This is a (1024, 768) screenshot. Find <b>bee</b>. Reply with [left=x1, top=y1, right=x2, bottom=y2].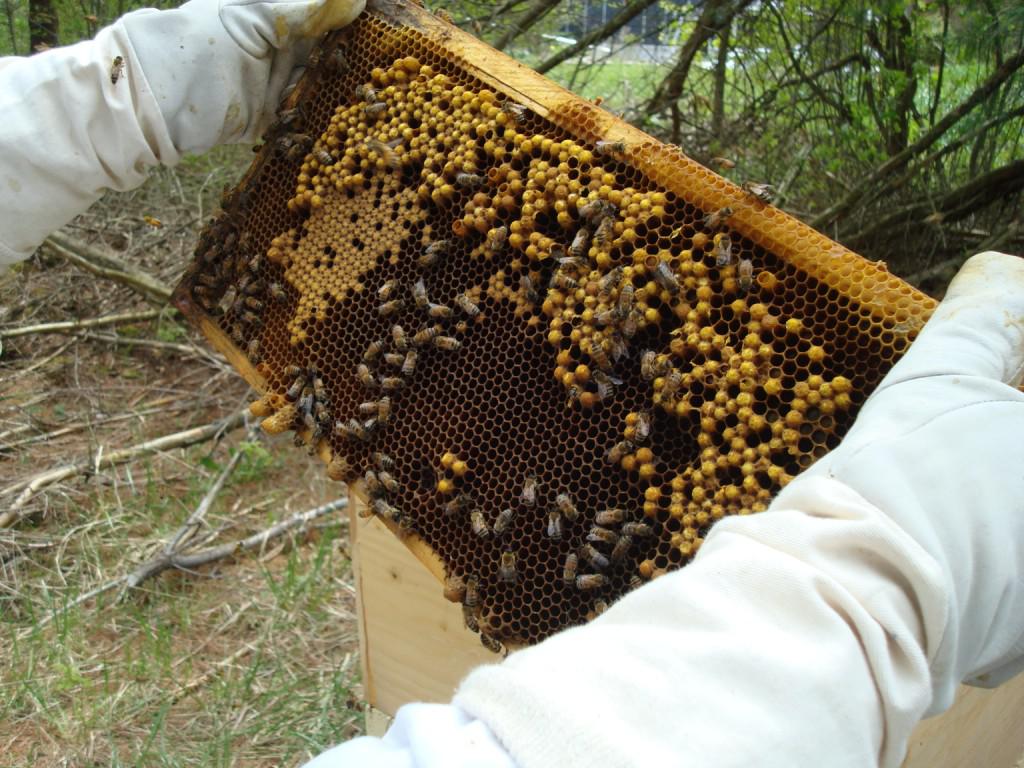
[left=521, top=478, right=532, bottom=506].
